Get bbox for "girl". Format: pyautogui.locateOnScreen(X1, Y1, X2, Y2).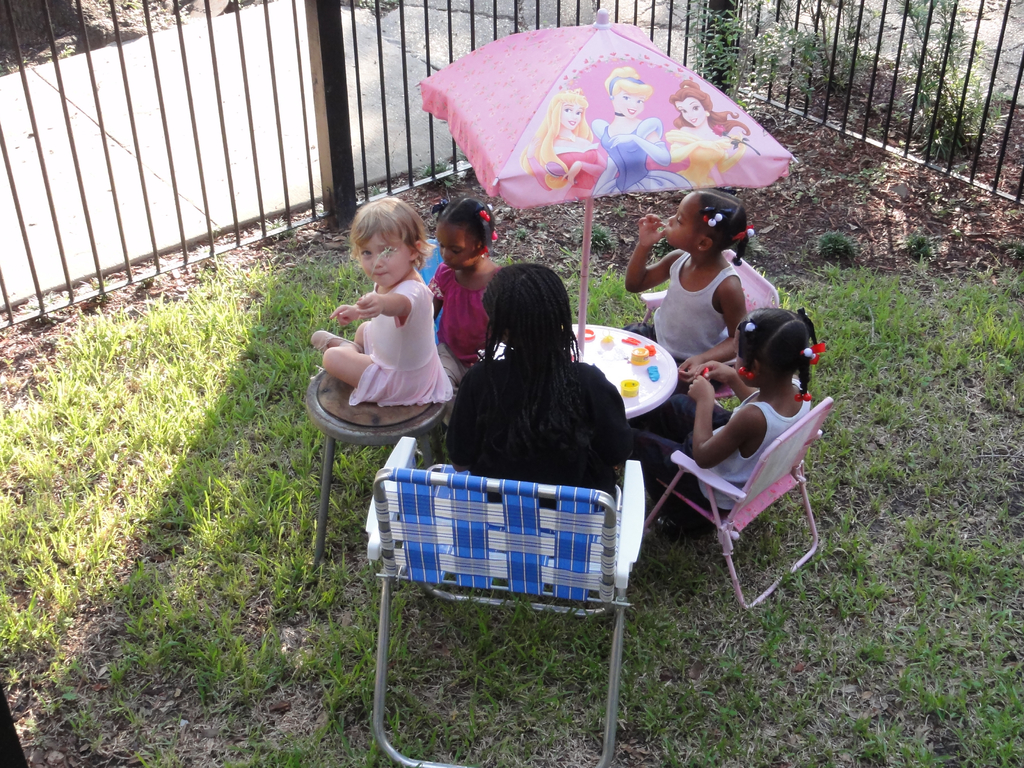
pyautogui.locateOnScreen(628, 193, 748, 389).
